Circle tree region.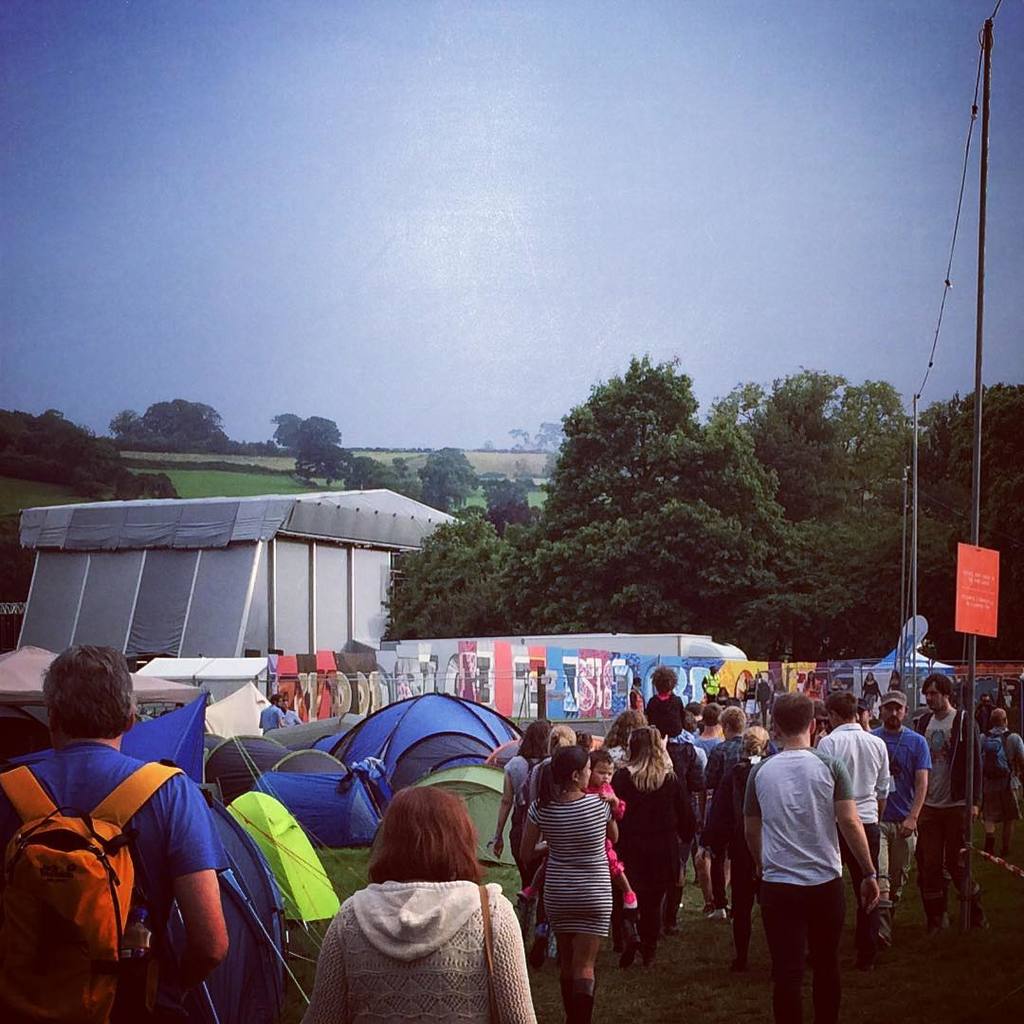
Region: bbox(387, 463, 421, 494).
